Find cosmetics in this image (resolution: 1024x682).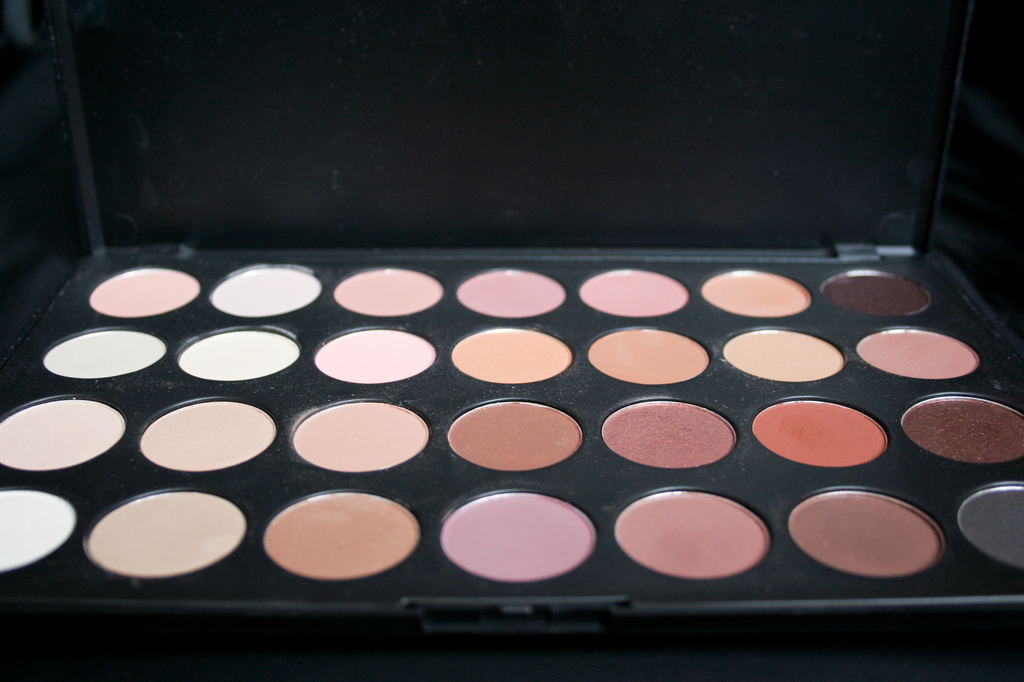
[44, 326, 166, 376].
